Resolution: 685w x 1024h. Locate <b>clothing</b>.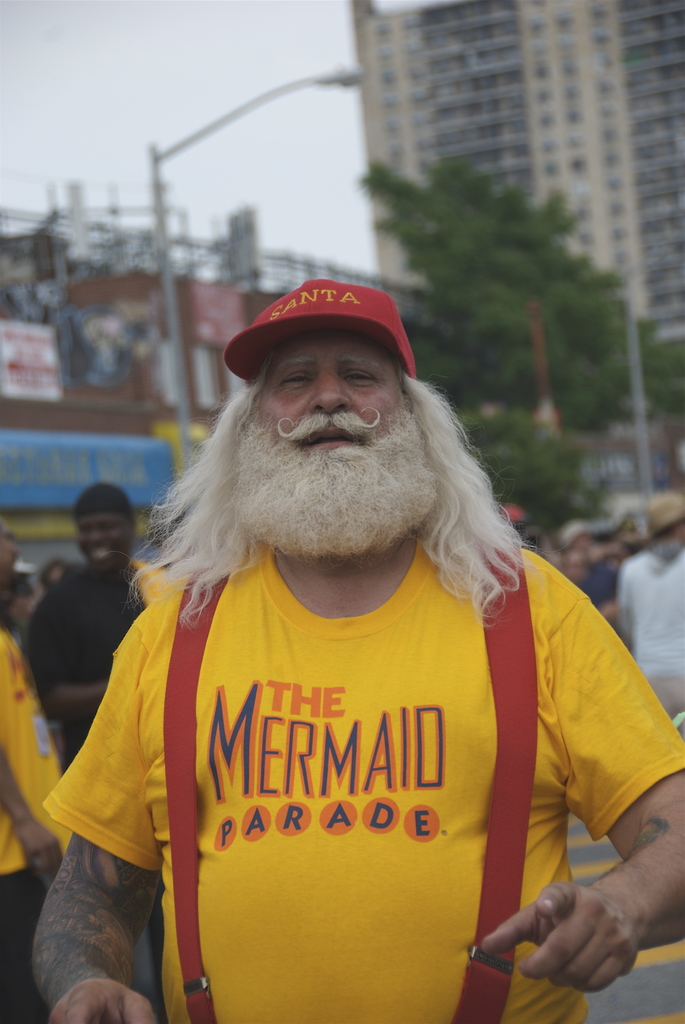
box=[72, 518, 606, 1020].
